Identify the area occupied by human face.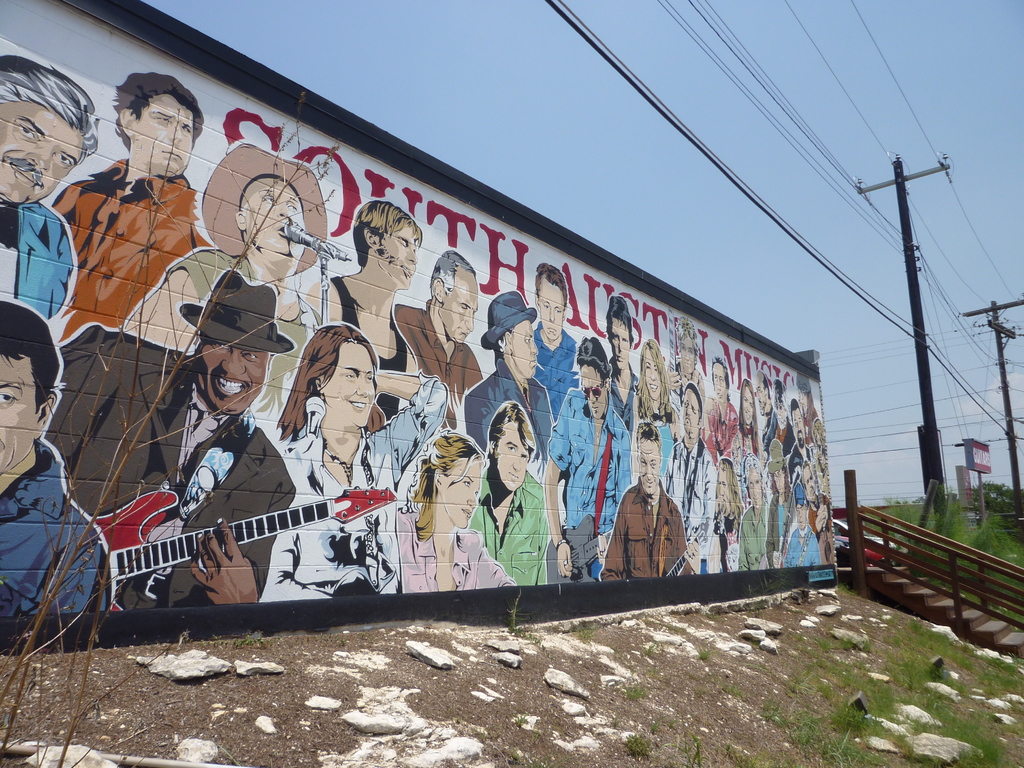
Area: x1=443, y1=275, x2=479, y2=345.
